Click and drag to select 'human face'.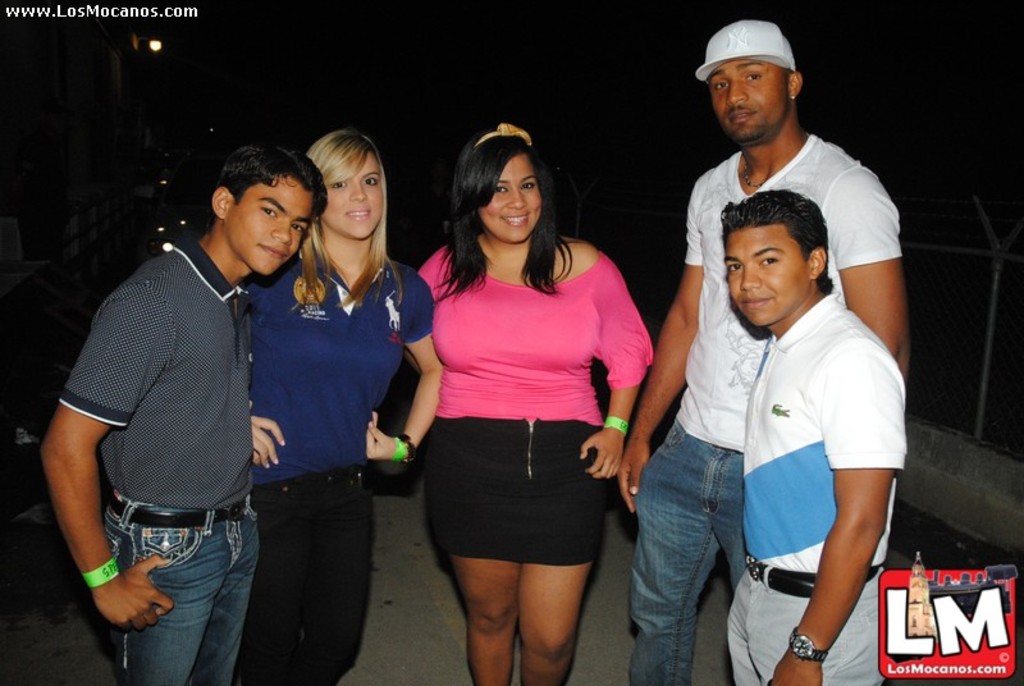
Selection: 319,150,385,241.
